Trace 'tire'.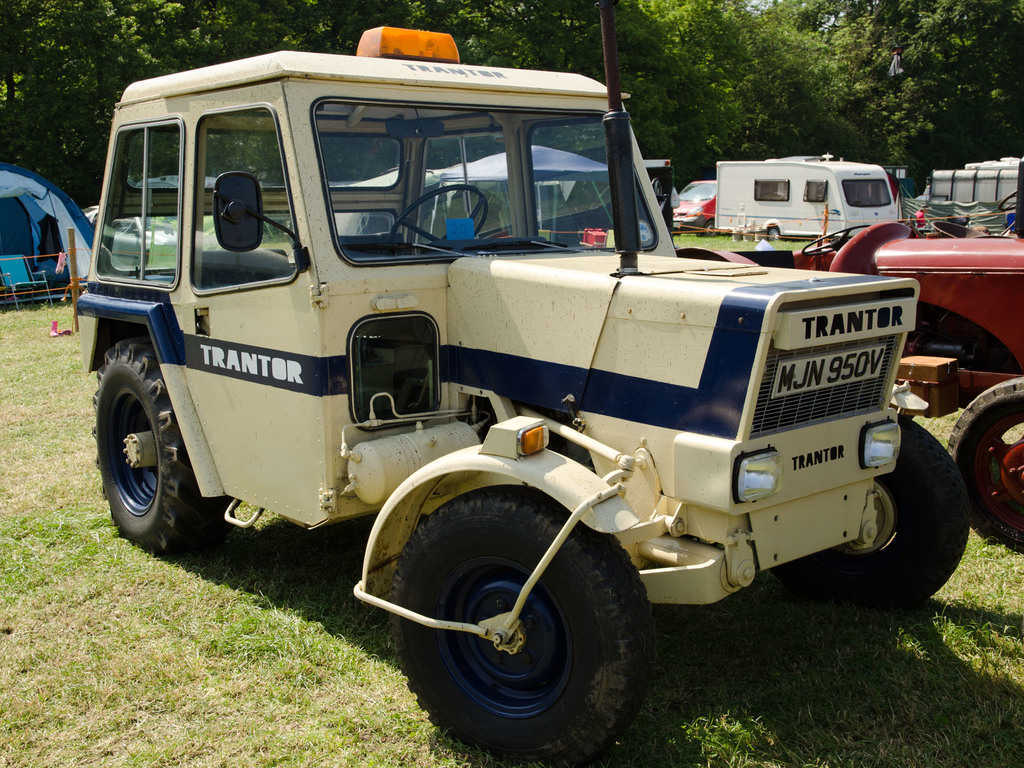
Traced to Rect(88, 349, 214, 557).
